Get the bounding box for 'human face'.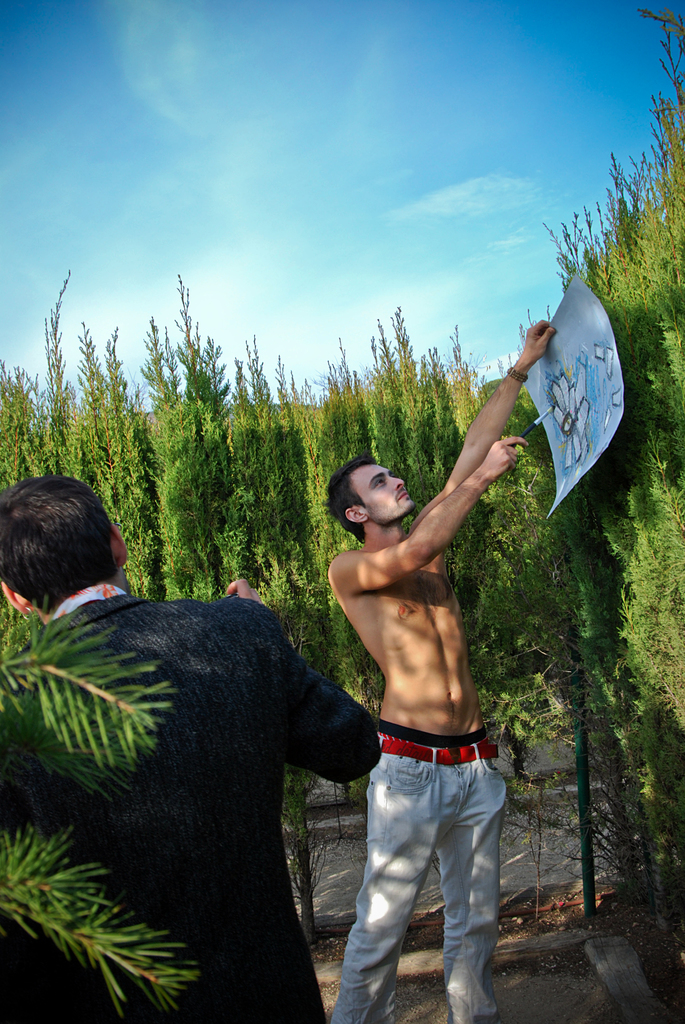
350/463/416/527.
